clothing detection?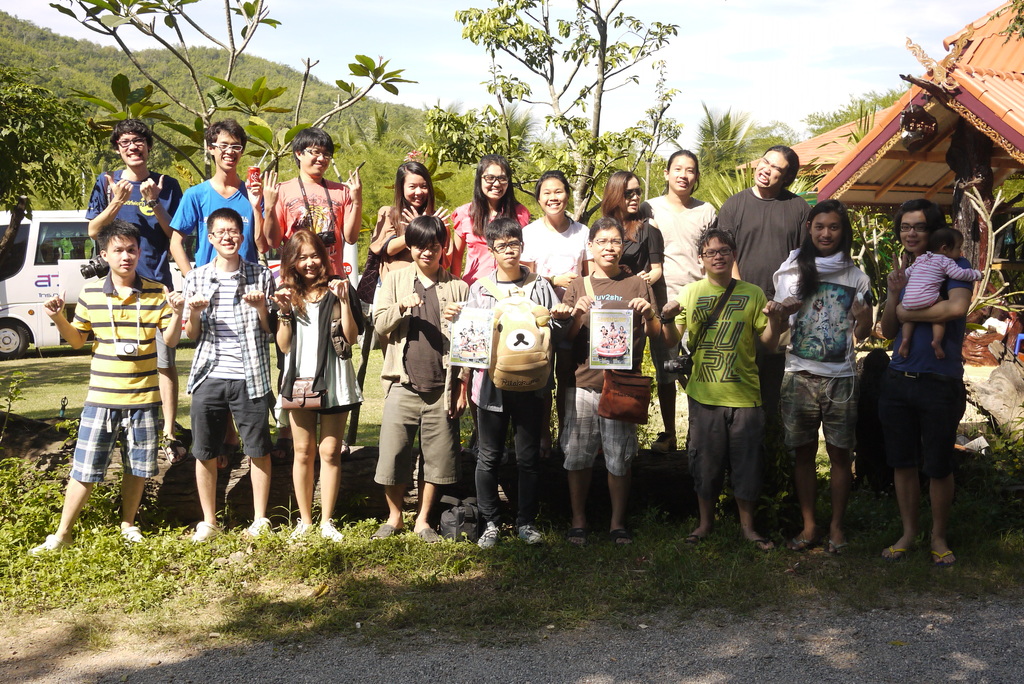
{"x1": 456, "y1": 254, "x2": 556, "y2": 532}
